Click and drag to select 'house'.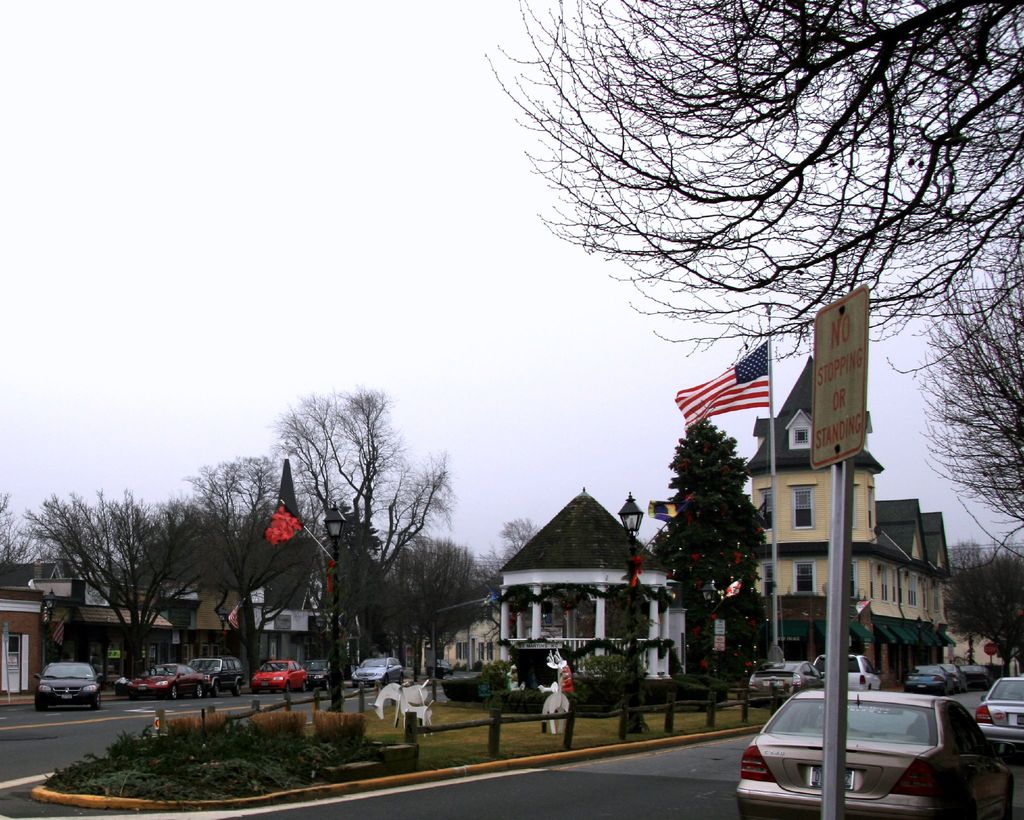
Selection: (0,555,339,679).
